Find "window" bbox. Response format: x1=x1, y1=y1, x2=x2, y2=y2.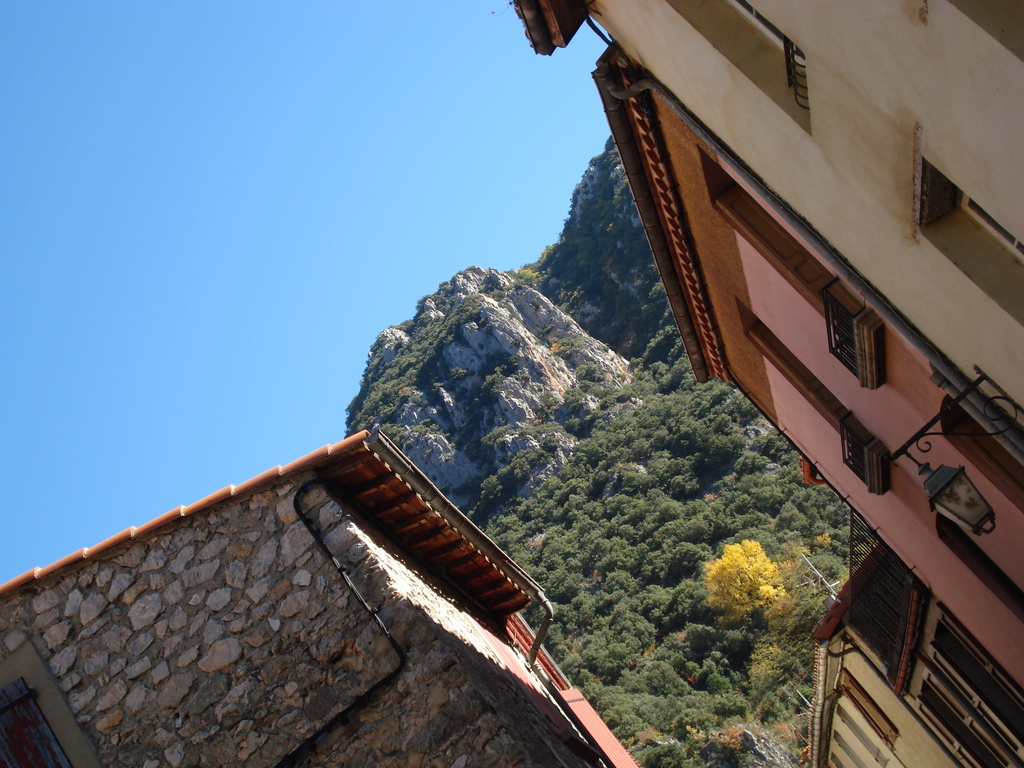
x1=725, y1=0, x2=802, y2=60.
